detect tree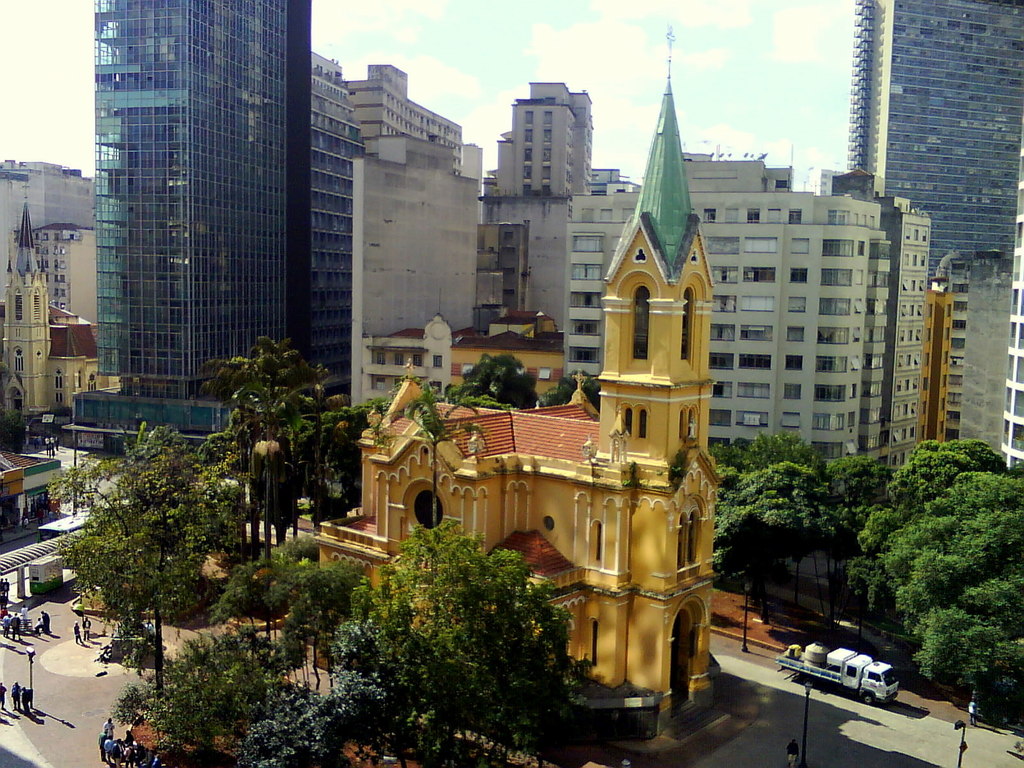
324:393:388:483
